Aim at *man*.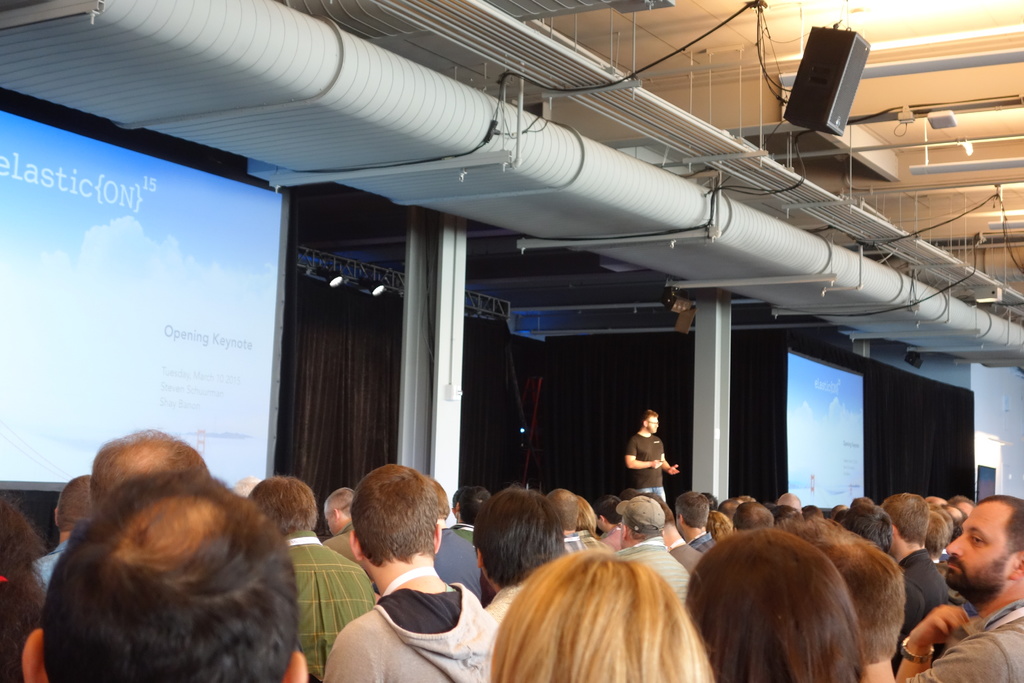
Aimed at detection(584, 492, 628, 551).
